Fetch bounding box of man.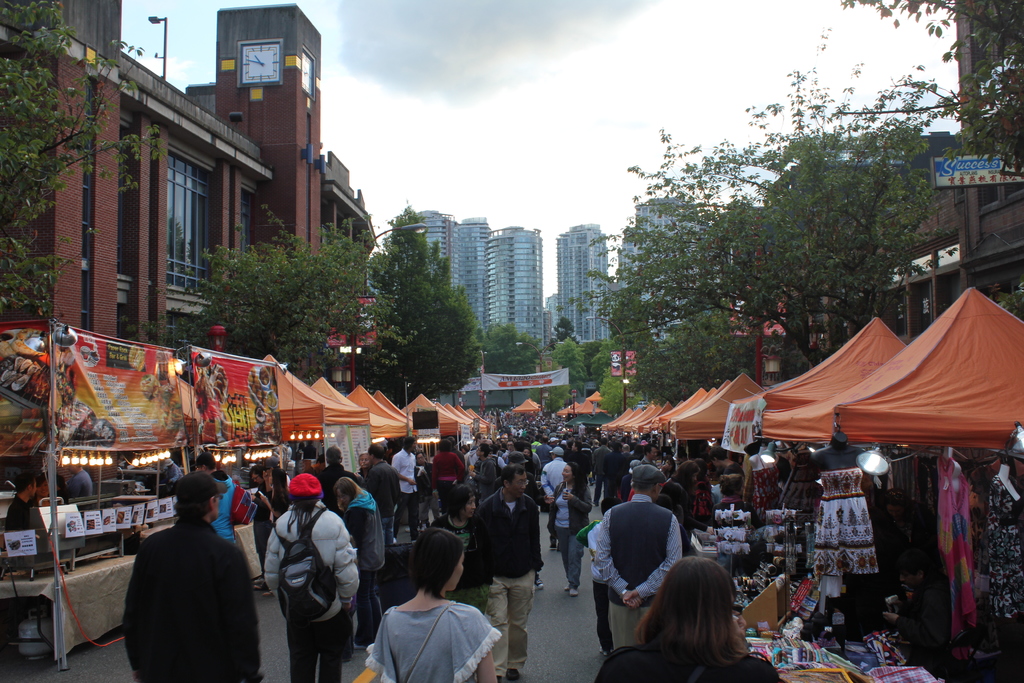
Bbox: region(390, 437, 422, 542).
